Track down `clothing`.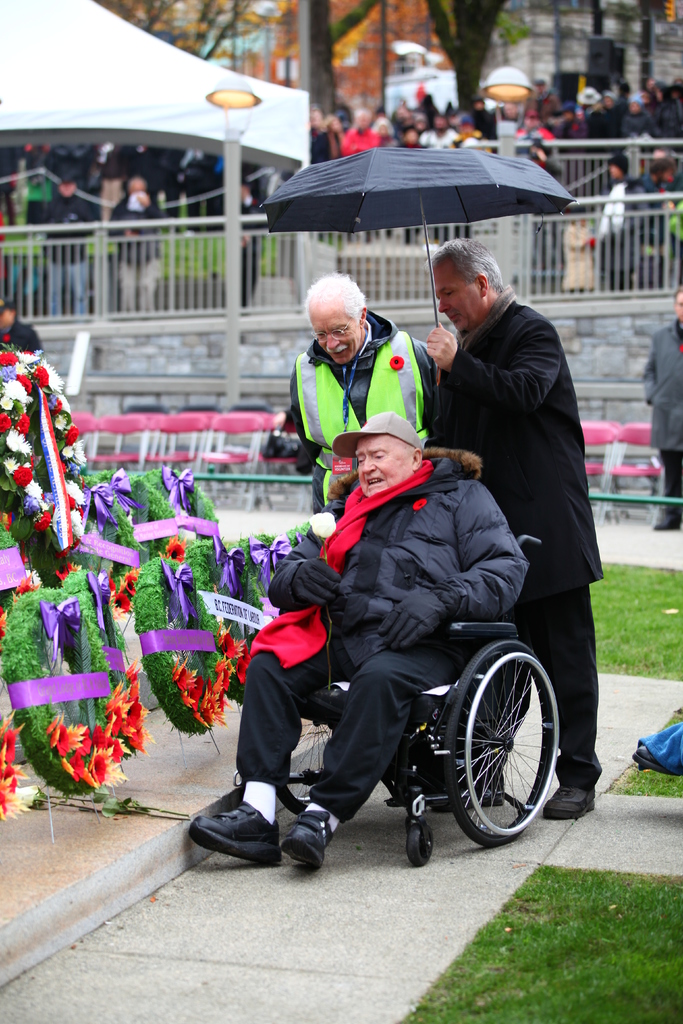
Tracked to BBox(229, 431, 566, 854).
